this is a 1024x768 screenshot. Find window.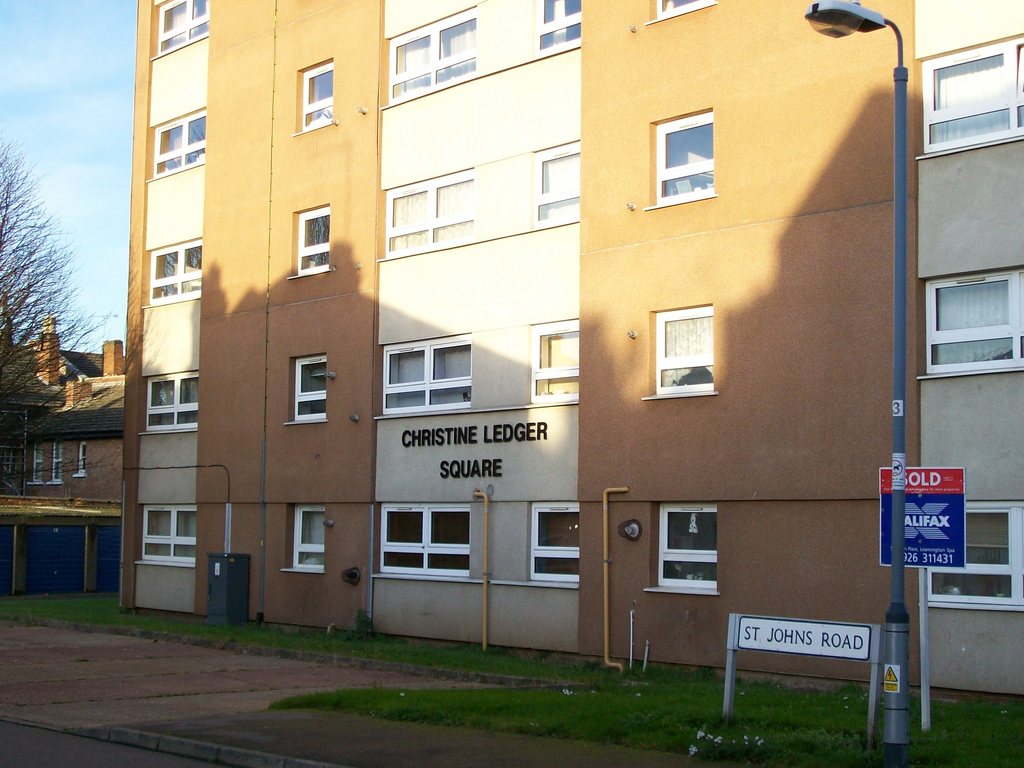
Bounding box: [x1=532, y1=145, x2=580, y2=232].
